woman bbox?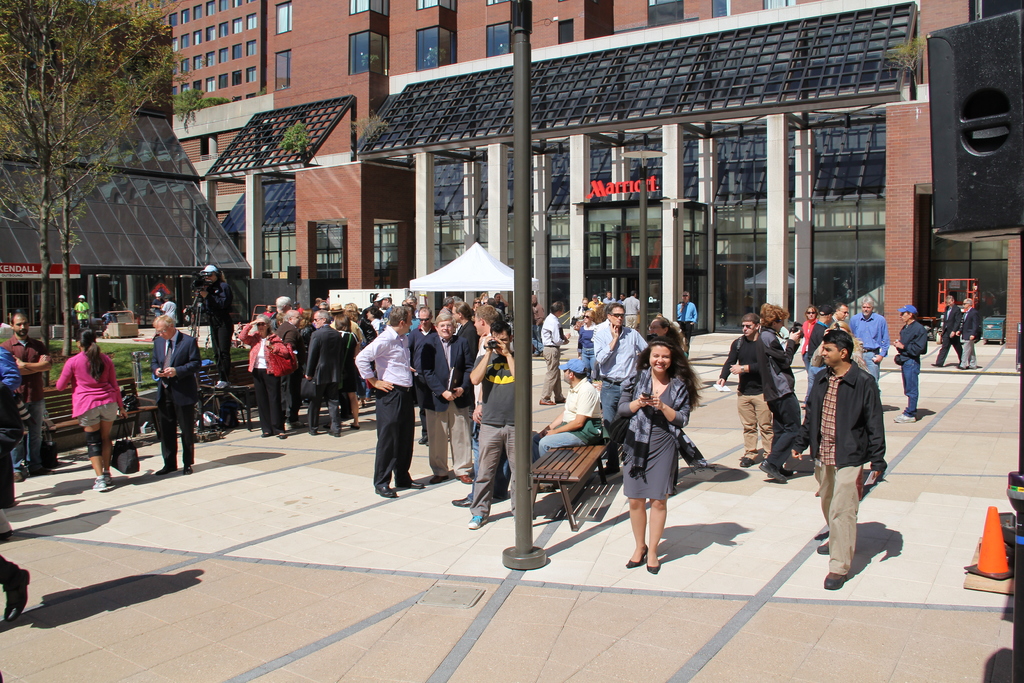
left=803, top=304, right=816, bottom=370
